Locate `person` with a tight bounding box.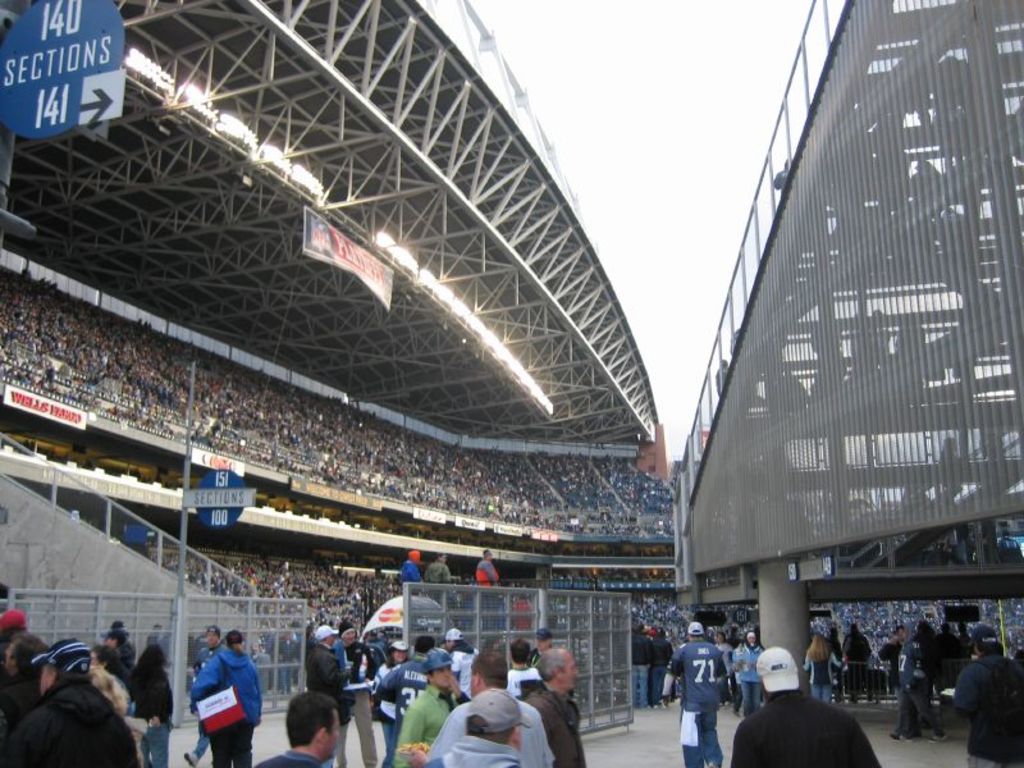
0:608:29:712.
